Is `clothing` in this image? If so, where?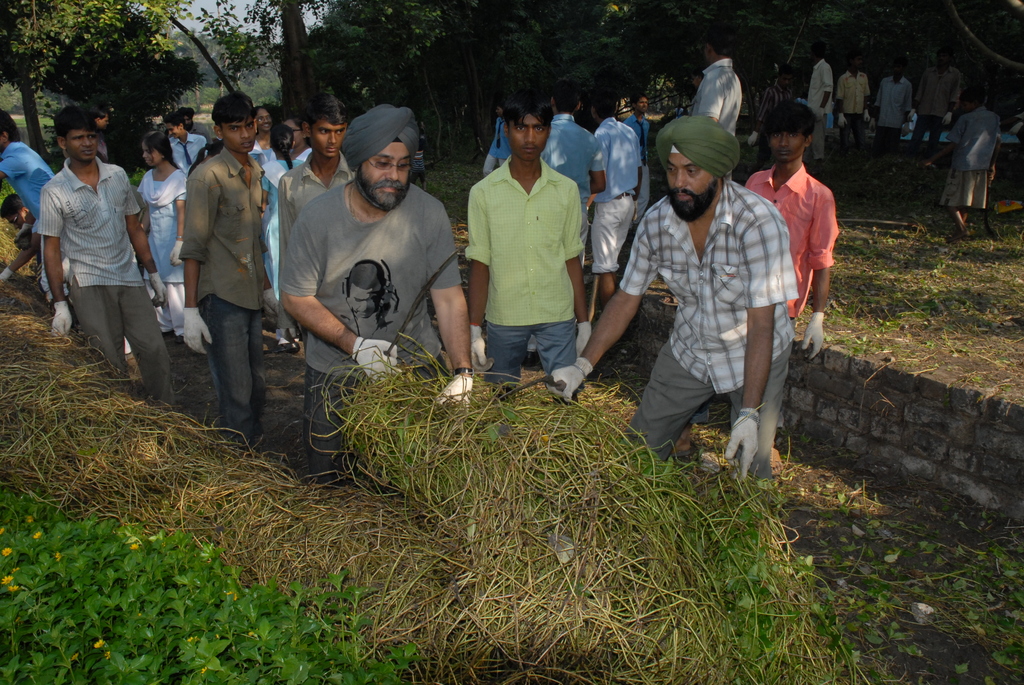
Yes, at (x1=613, y1=192, x2=802, y2=493).
